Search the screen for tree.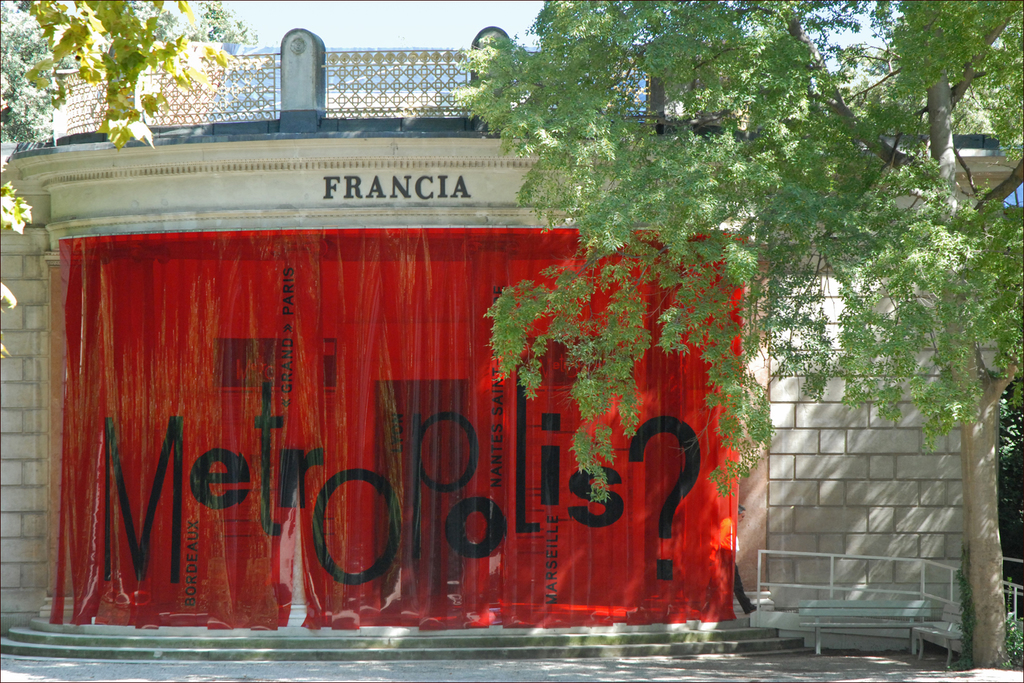
Found at rect(475, 0, 1023, 662).
